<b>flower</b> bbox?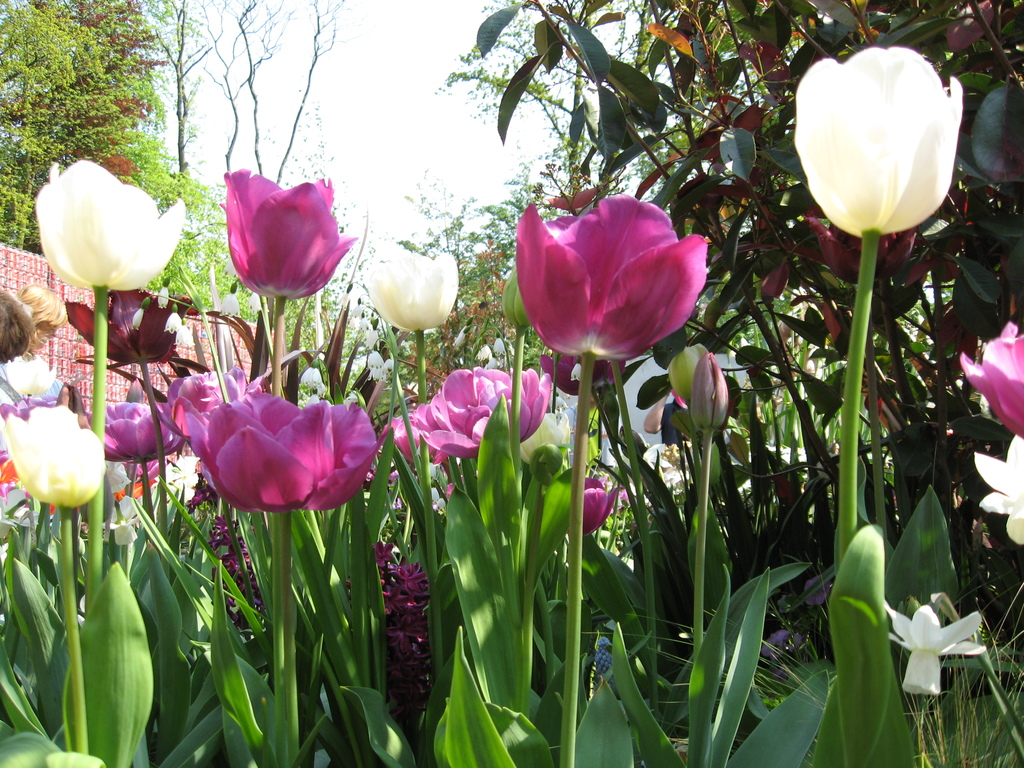
{"x1": 503, "y1": 186, "x2": 718, "y2": 365}
